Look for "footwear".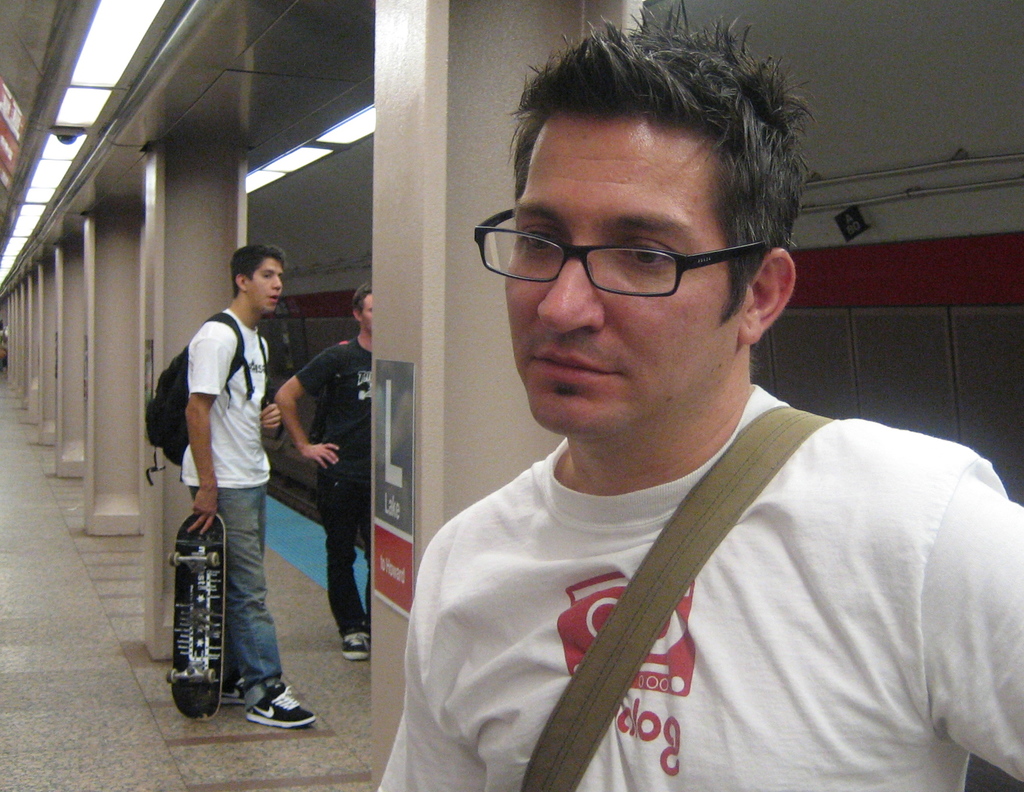
Found: 223 679 252 709.
